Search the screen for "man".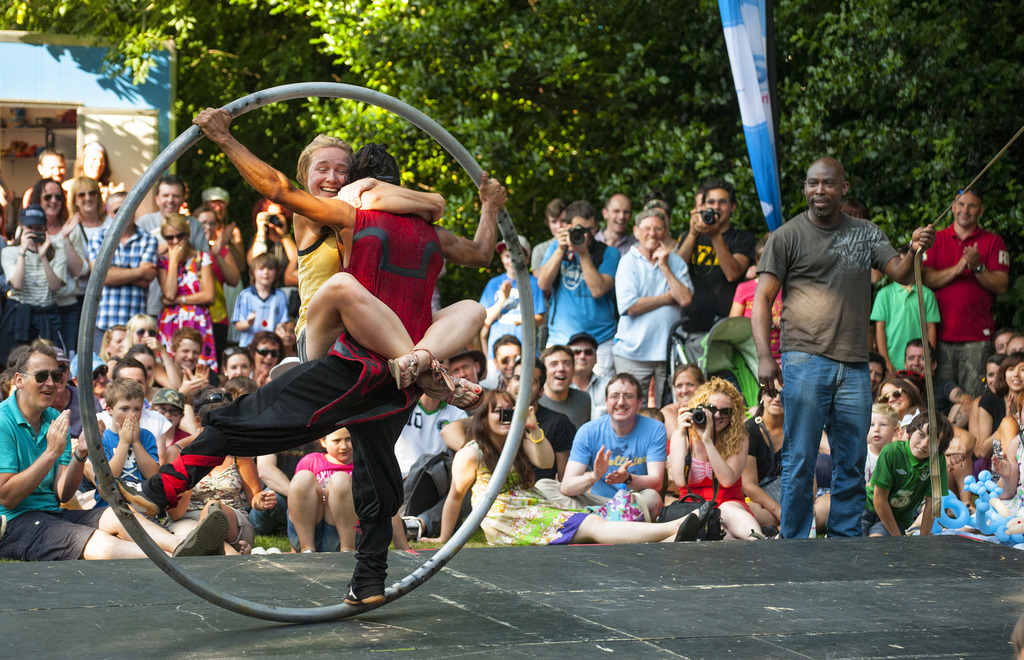
Found at detection(0, 339, 229, 561).
